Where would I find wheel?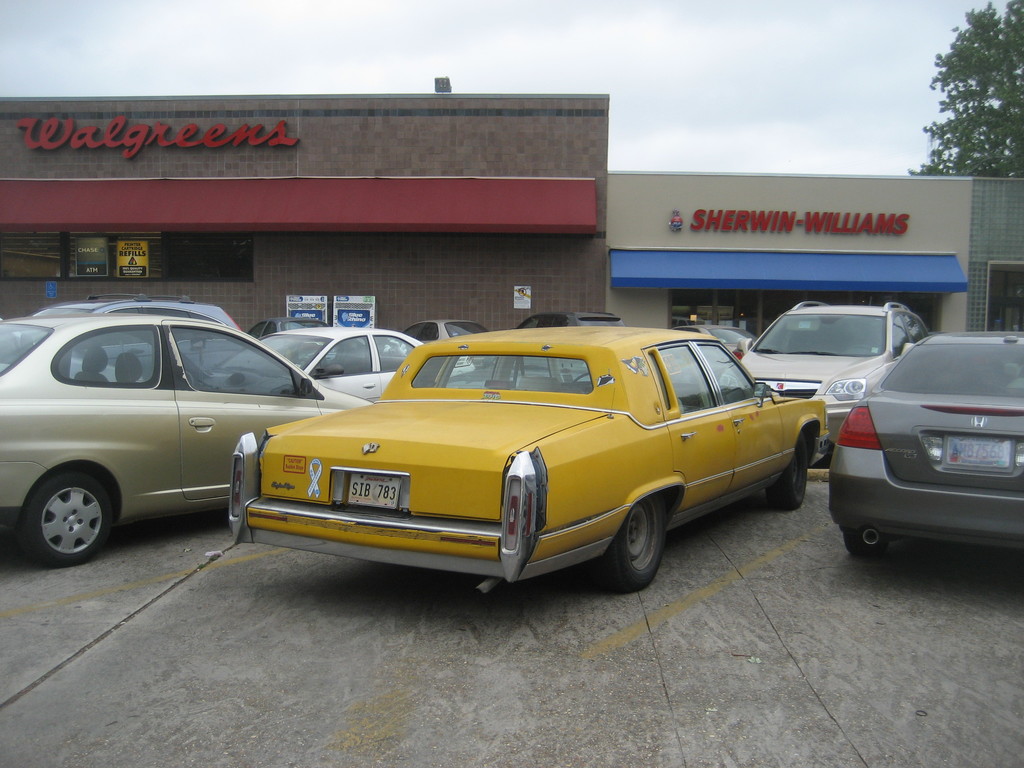
At Rect(844, 530, 887, 559).
